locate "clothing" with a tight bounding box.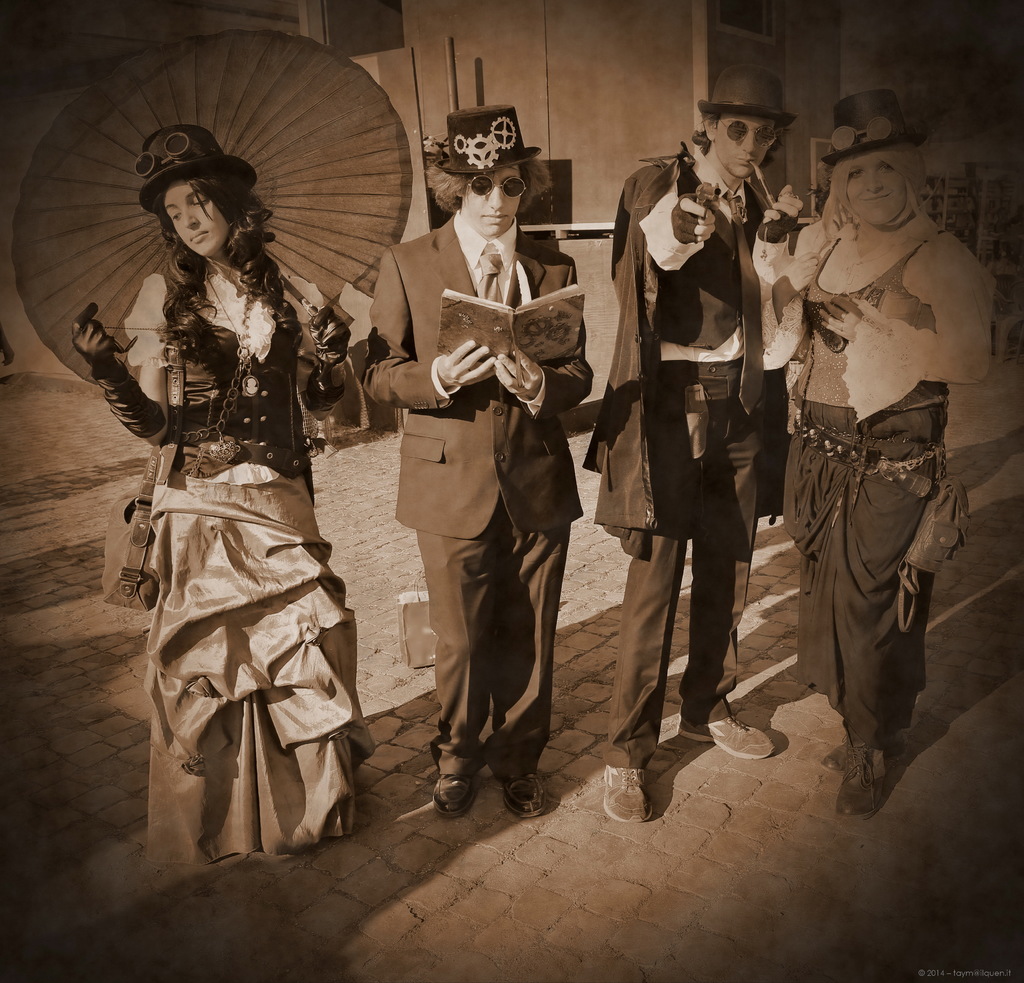
Rect(753, 196, 1023, 756).
